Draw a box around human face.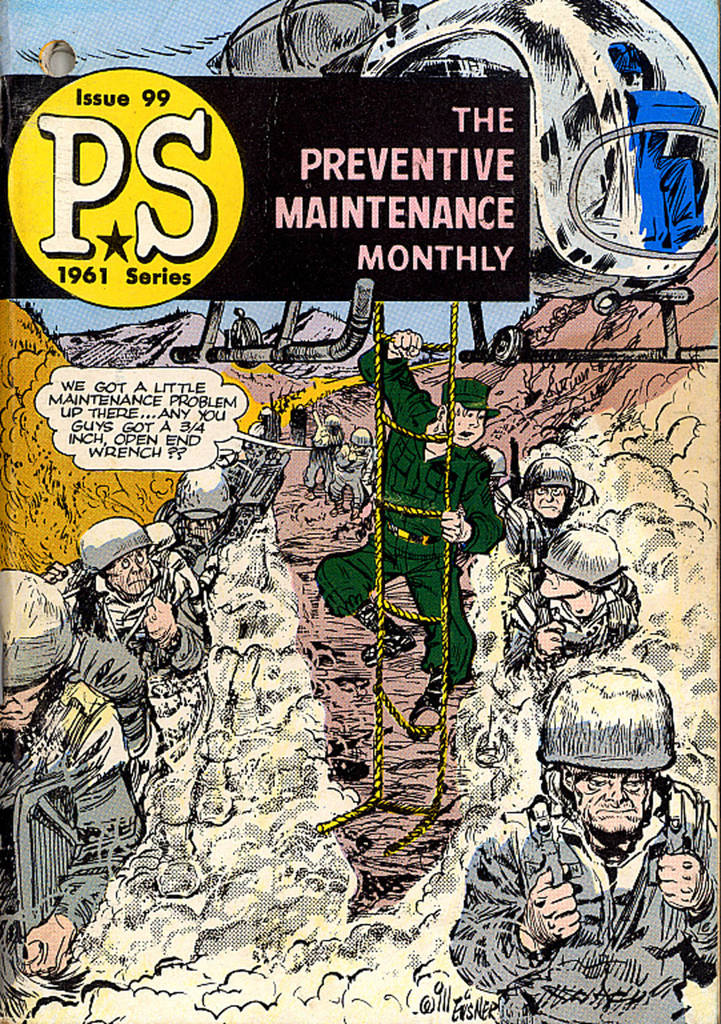
bbox=[570, 771, 648, 831].
